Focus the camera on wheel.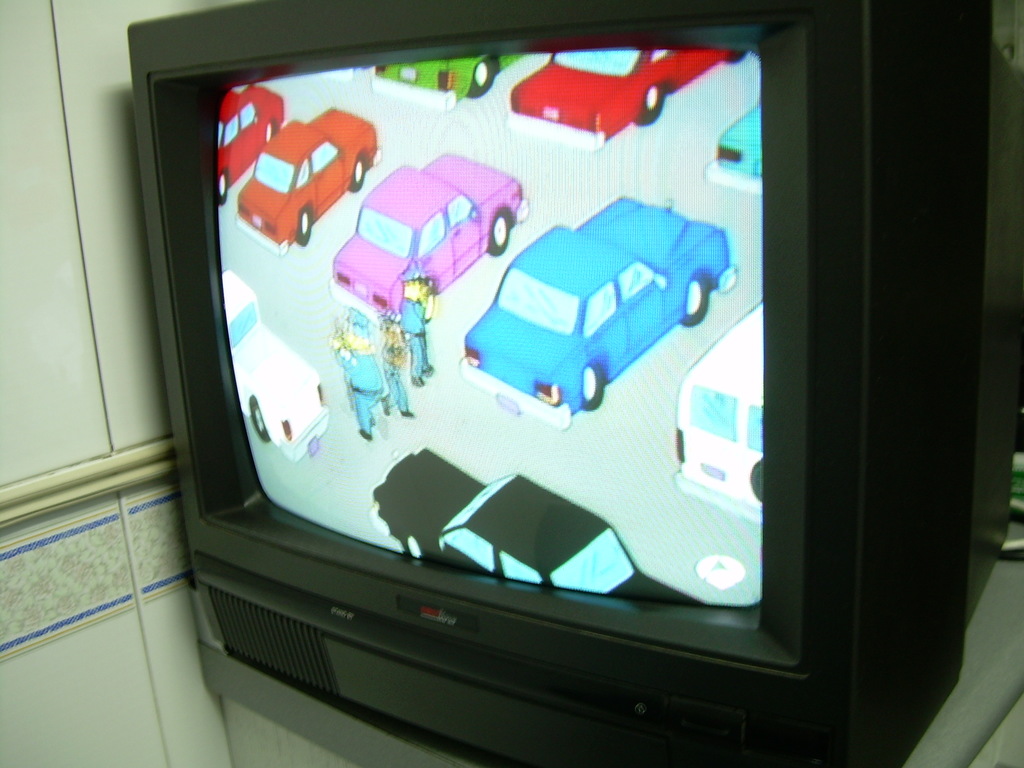
Focus region: <box>298,209,309,241</box>.
